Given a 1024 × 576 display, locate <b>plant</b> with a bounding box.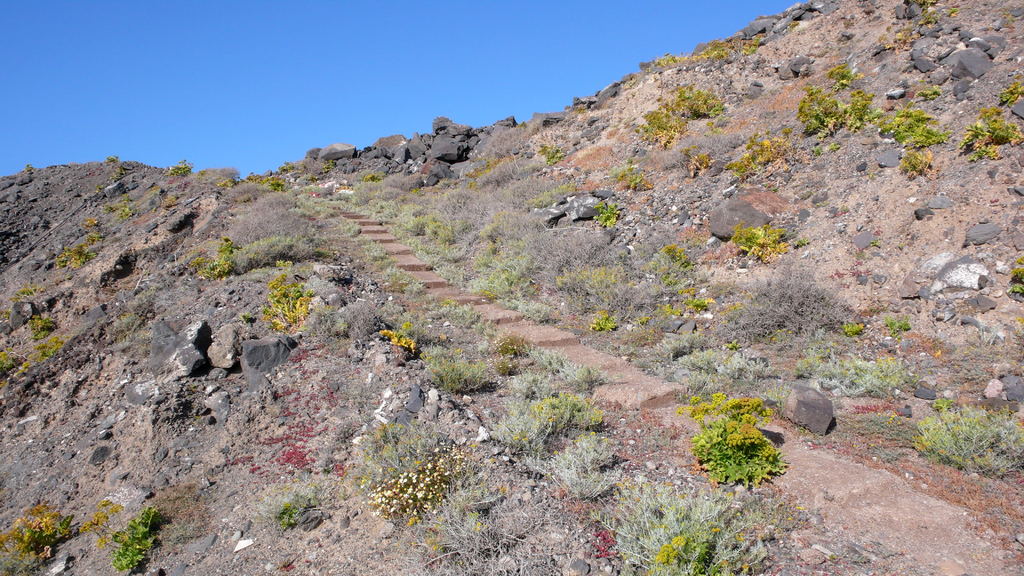
Located: Rect(899, 148, 938, 182).
